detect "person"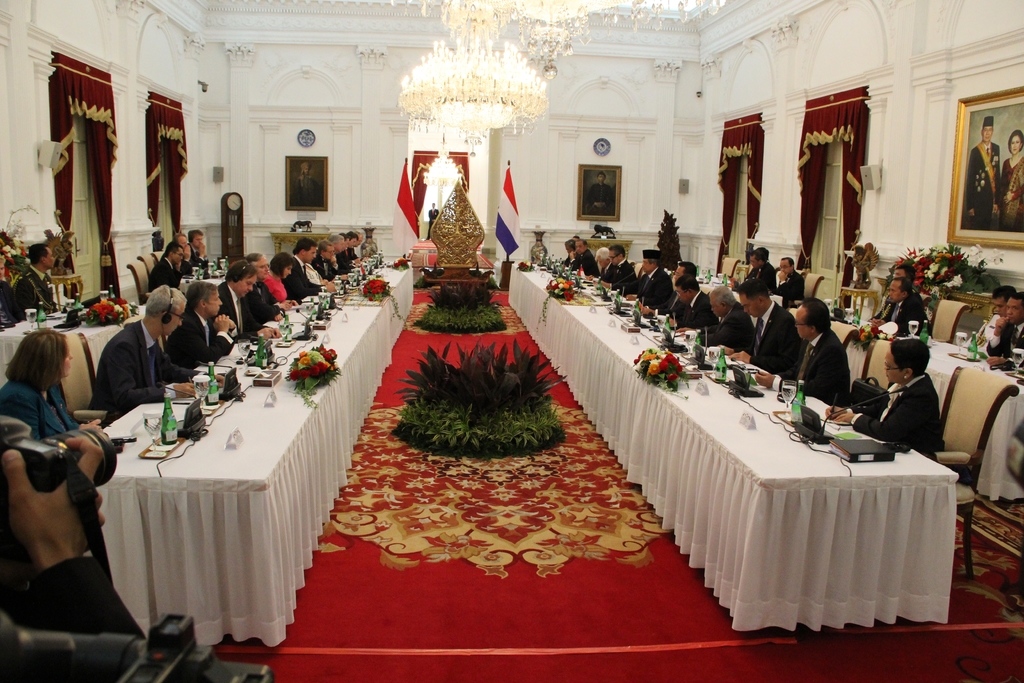
l=623, t=252, r=672, b=310
